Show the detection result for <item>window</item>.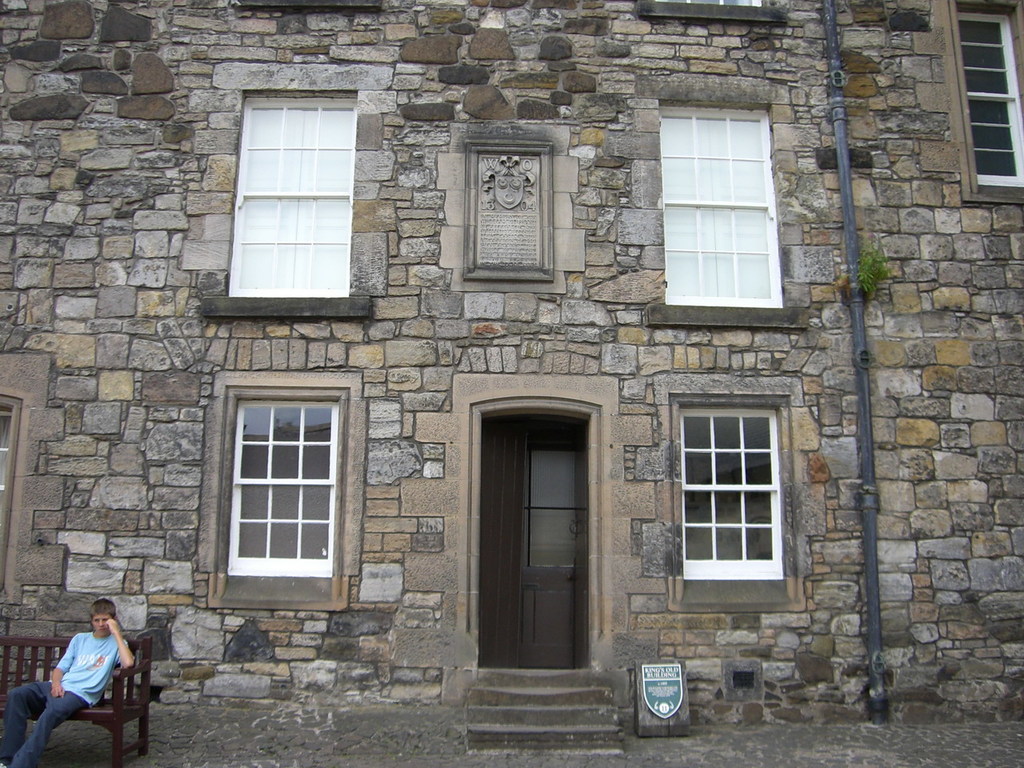
{"left": 0, "top": 397, "right": 23, "bottom": 591}.
